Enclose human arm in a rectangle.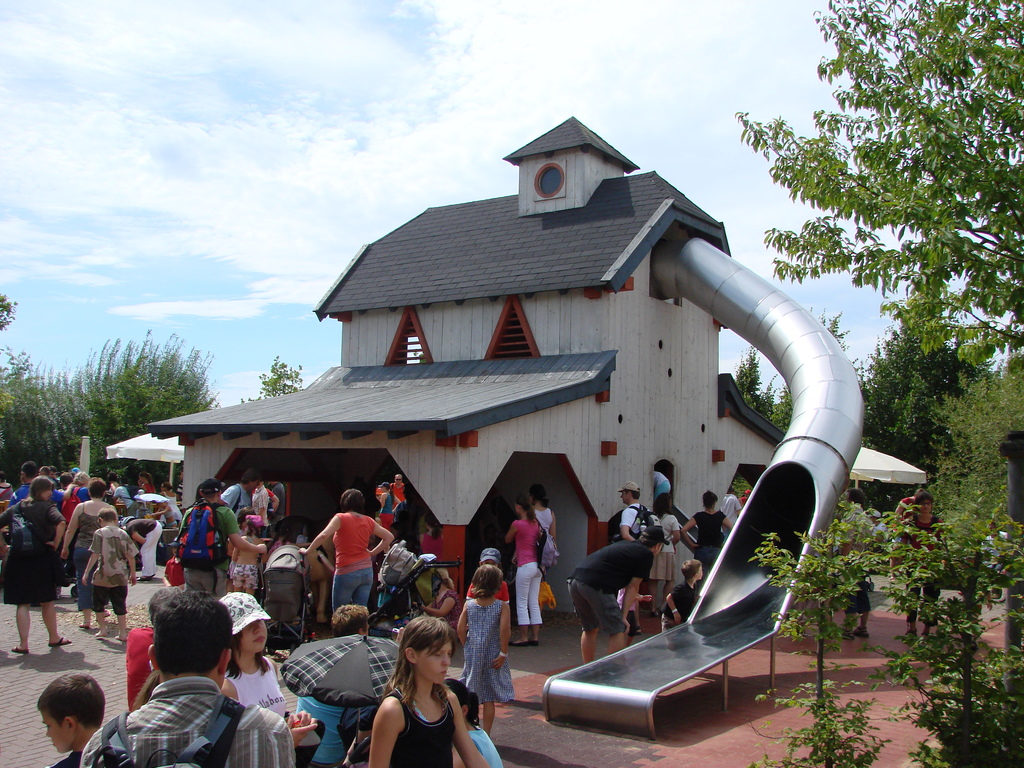
296/518/332/552.
